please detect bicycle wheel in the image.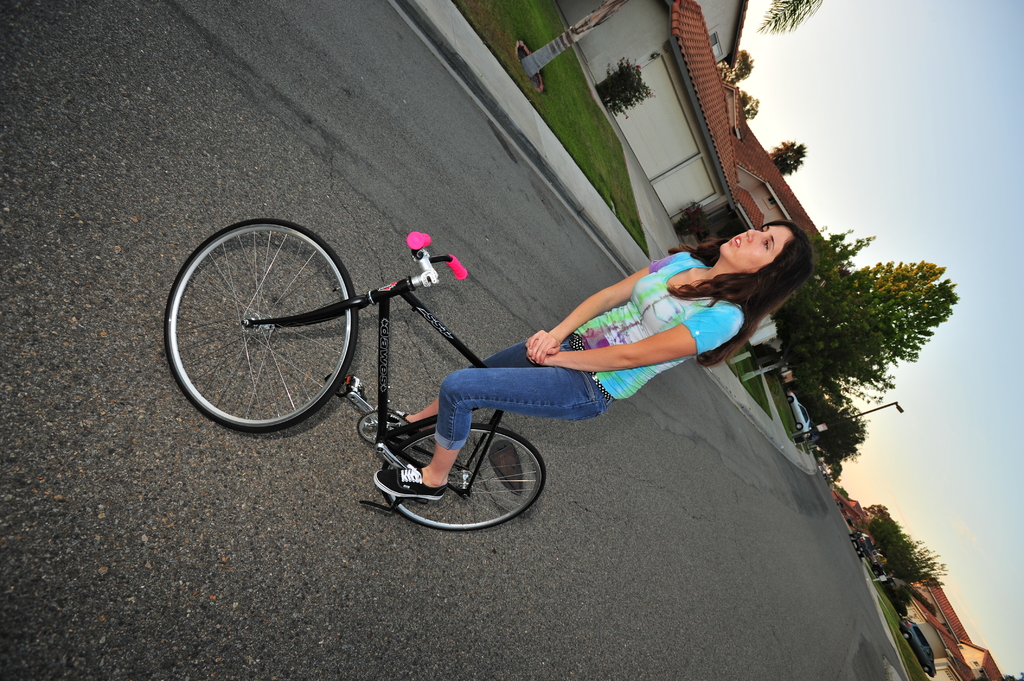
<box>378,424,547,533</box>.
